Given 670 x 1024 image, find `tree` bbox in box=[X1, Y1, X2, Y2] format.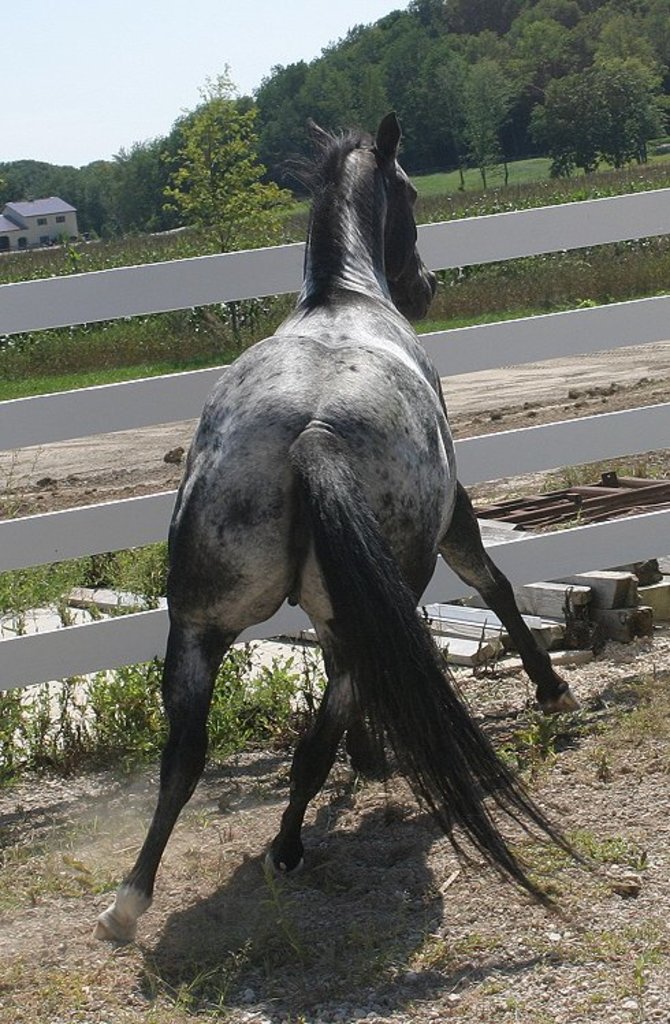
box=[443, 42, 535, 200].
